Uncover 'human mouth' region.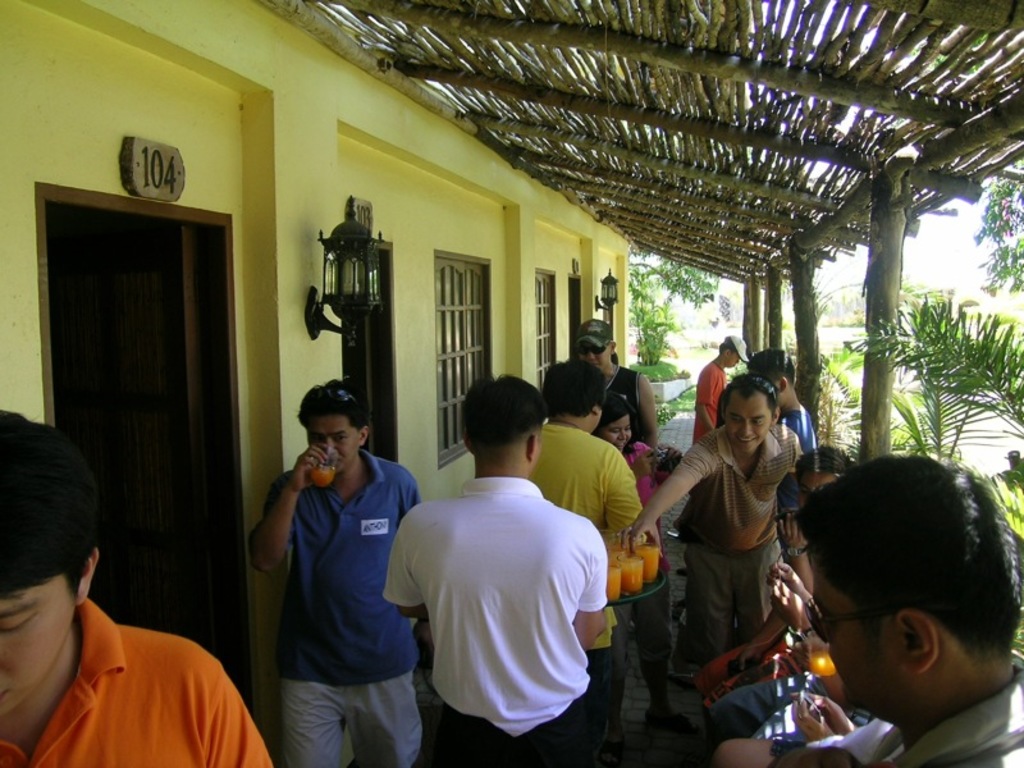
Uncovered: x1=613, y1=435, x2=626, y2=449.
